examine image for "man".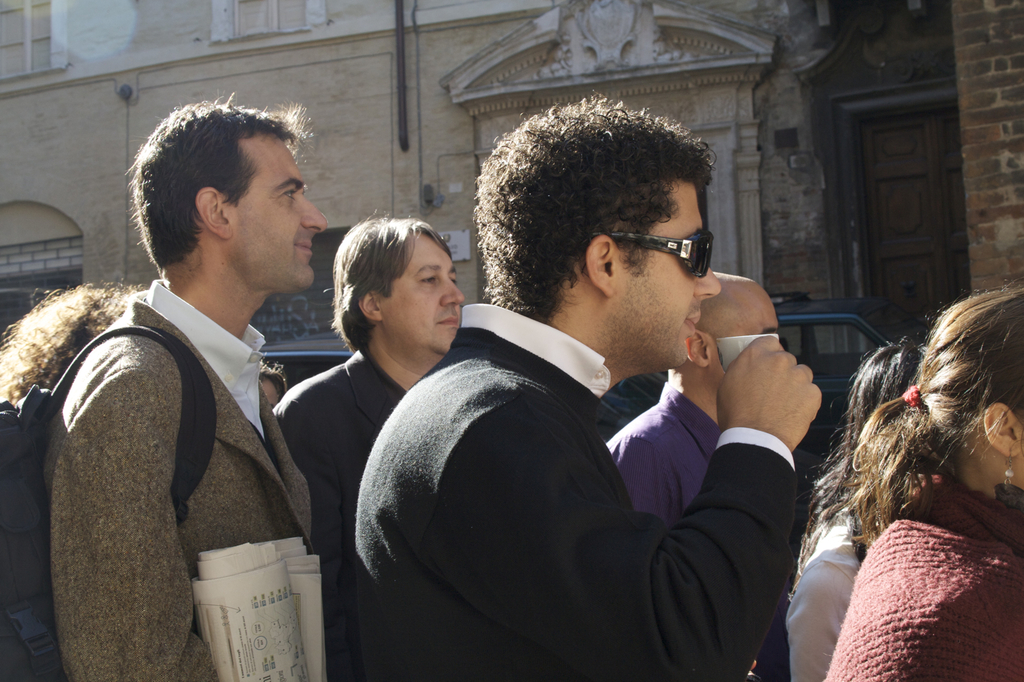
Examination result: x1=355, y1=102, x2=820, y2=681.
